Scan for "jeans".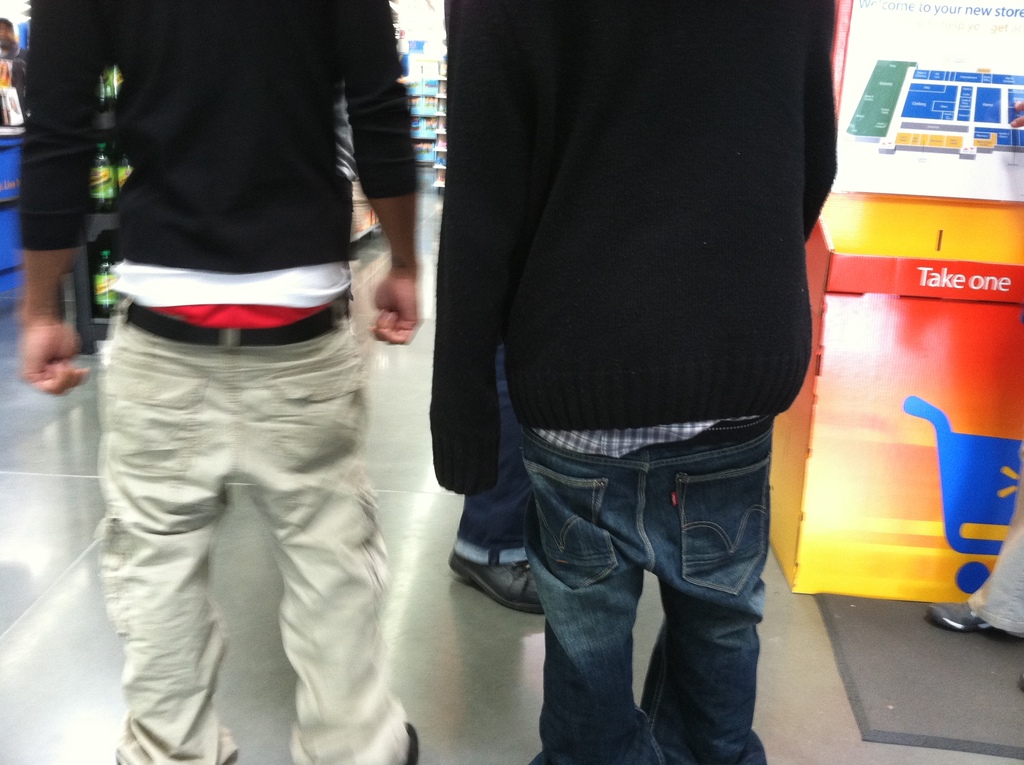
Scan result: BBox(452, 343, 529, 563).
